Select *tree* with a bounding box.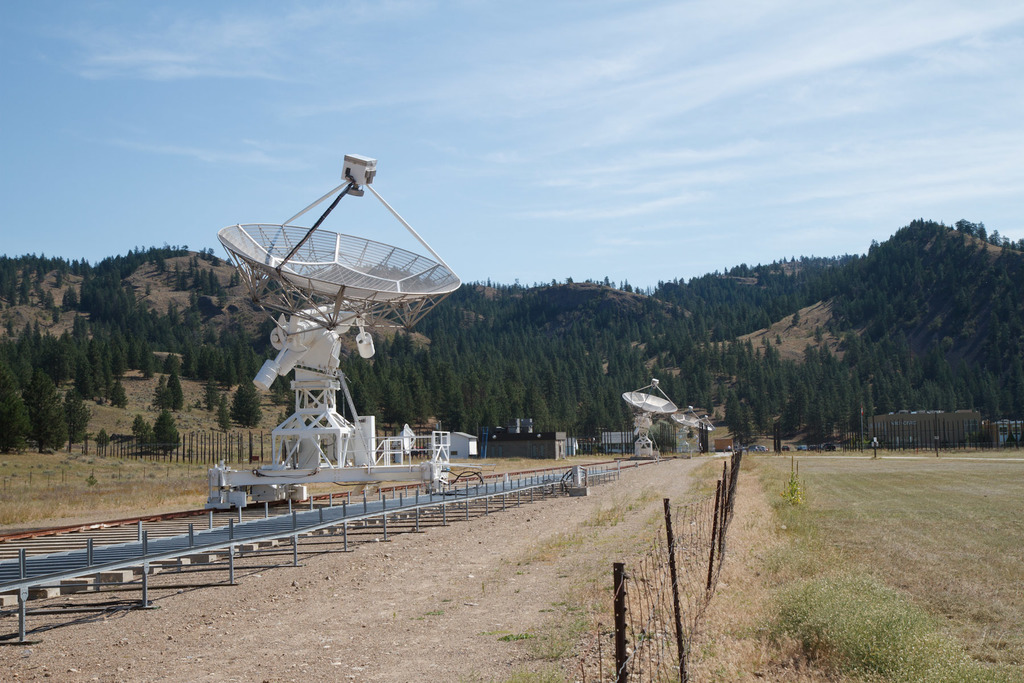
Rect(155, 371, 166, 393).
